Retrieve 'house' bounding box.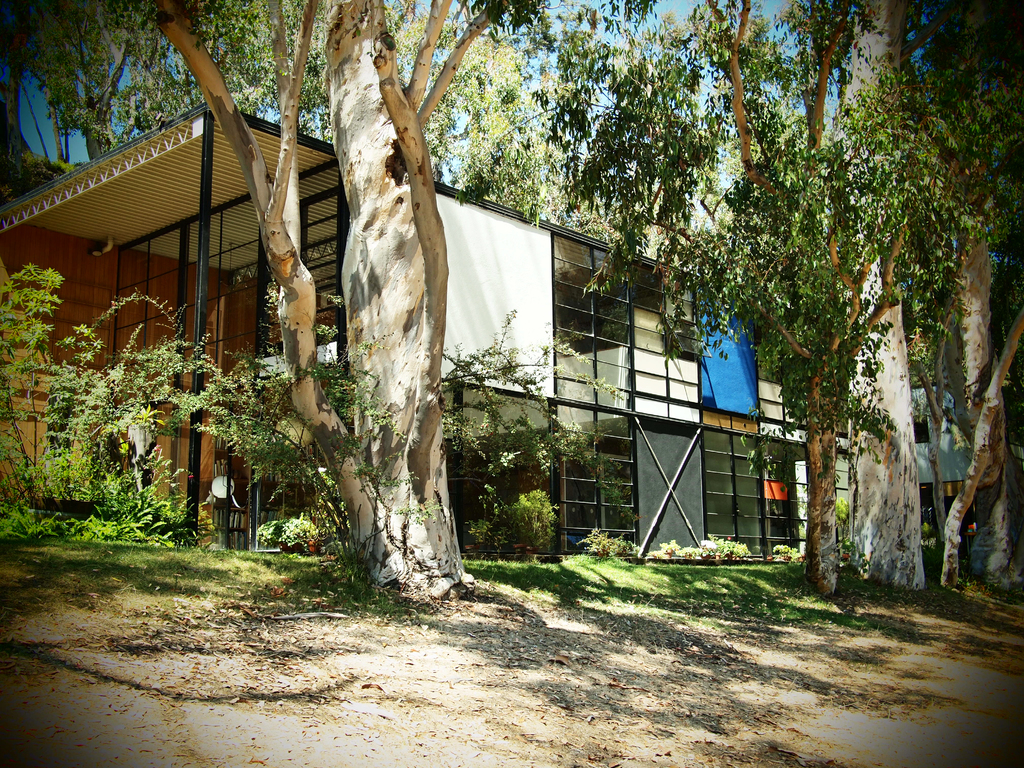
Bounding box: bbox=(904, 376, 981, 568).
